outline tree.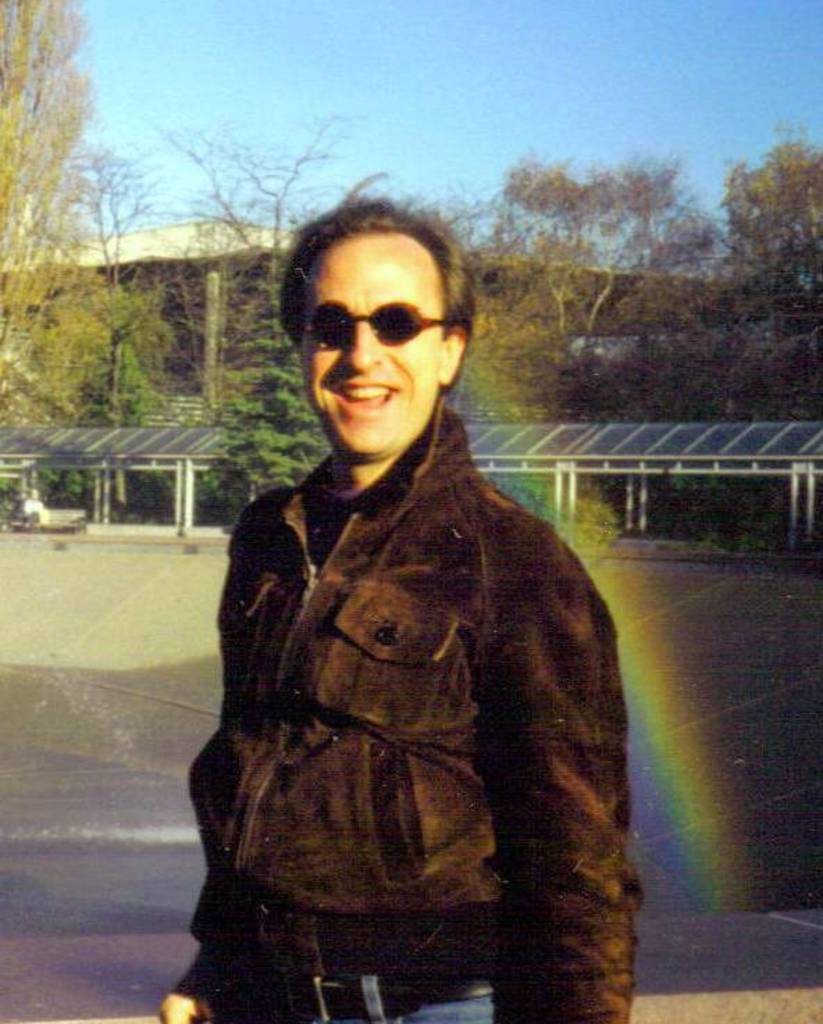
Outline: 65 144 158 413.
